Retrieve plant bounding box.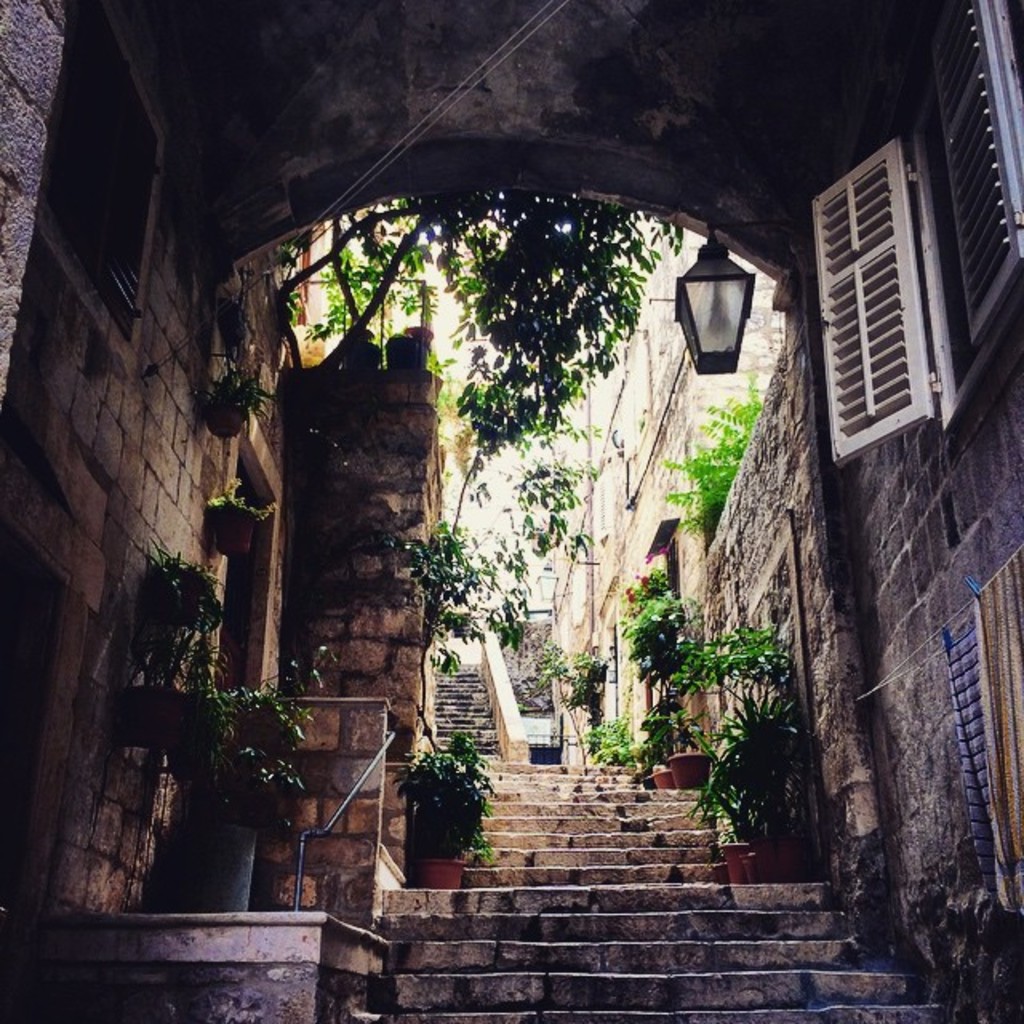
Bounding box: (x1=208, y1=357, x2=270, y2=418).
